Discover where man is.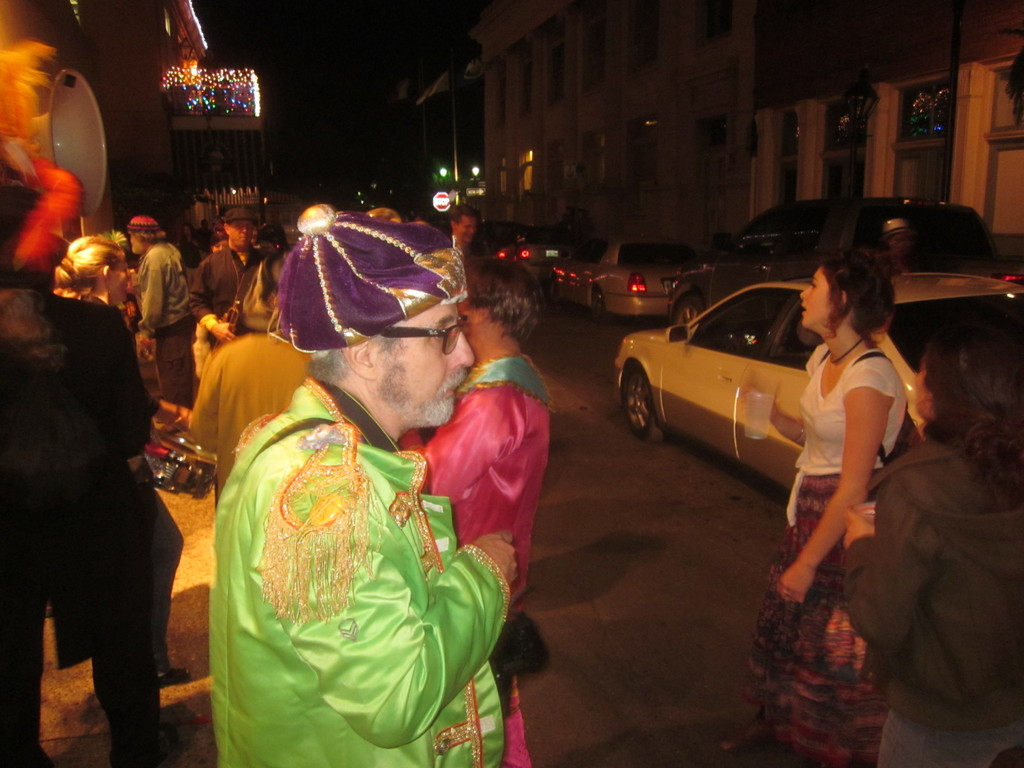
Discovered at {"left": 0, "top": 157, "right": 206, "bottom": 767}.
